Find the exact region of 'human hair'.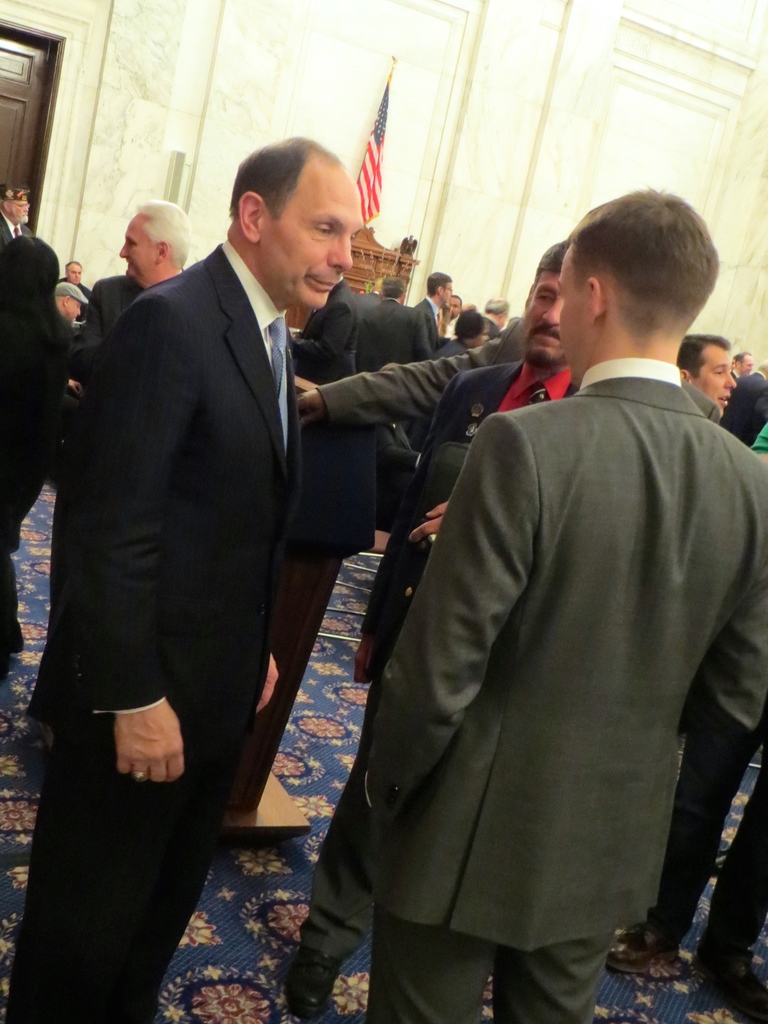
Exact region: 137, 199, 191, 271.
